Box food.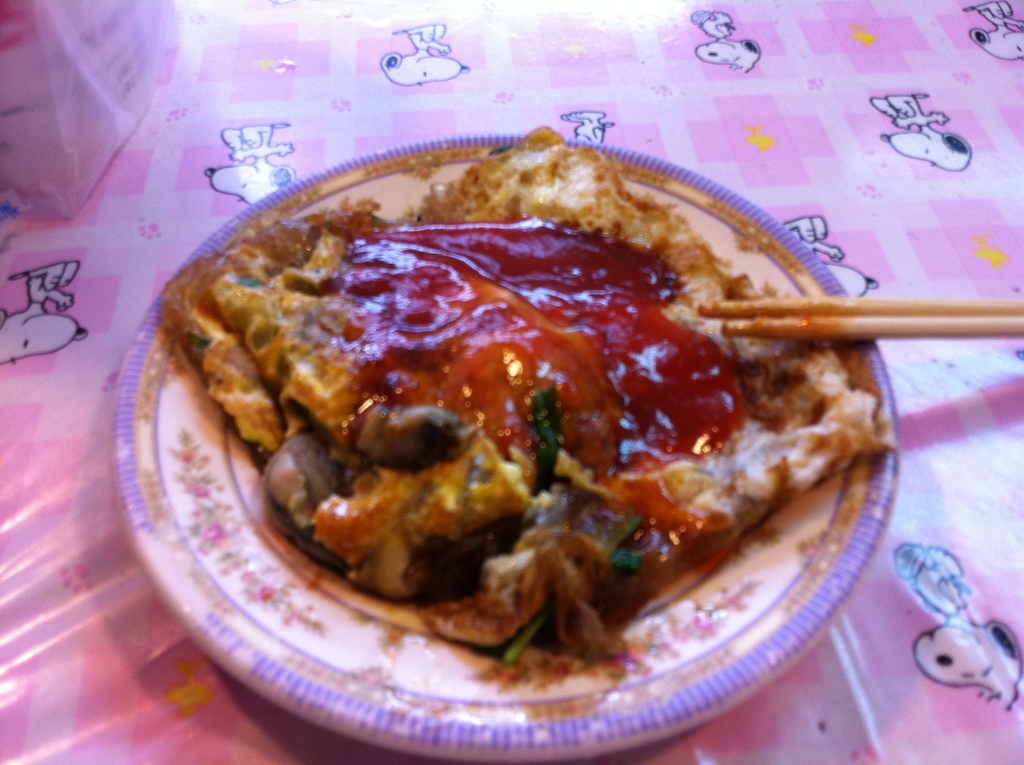
[115, 128, 900, 759].
